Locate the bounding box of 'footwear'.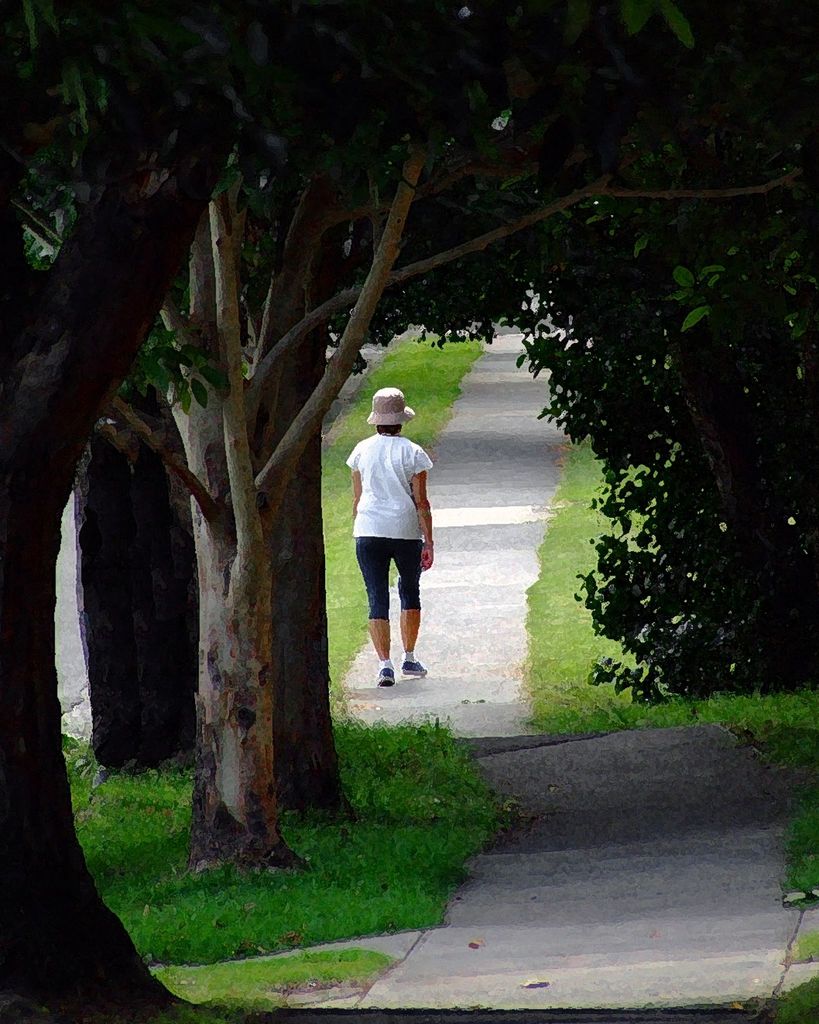
Bounding box: detection(377, 667, 397, 688).
